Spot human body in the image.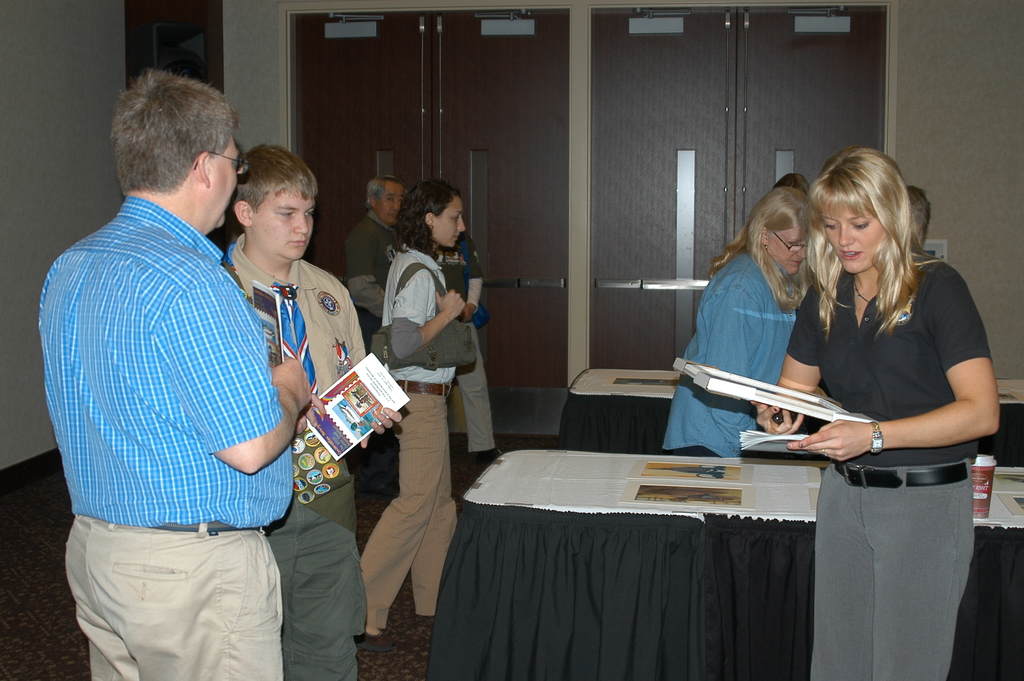
human body found at 33/53/316/680.
